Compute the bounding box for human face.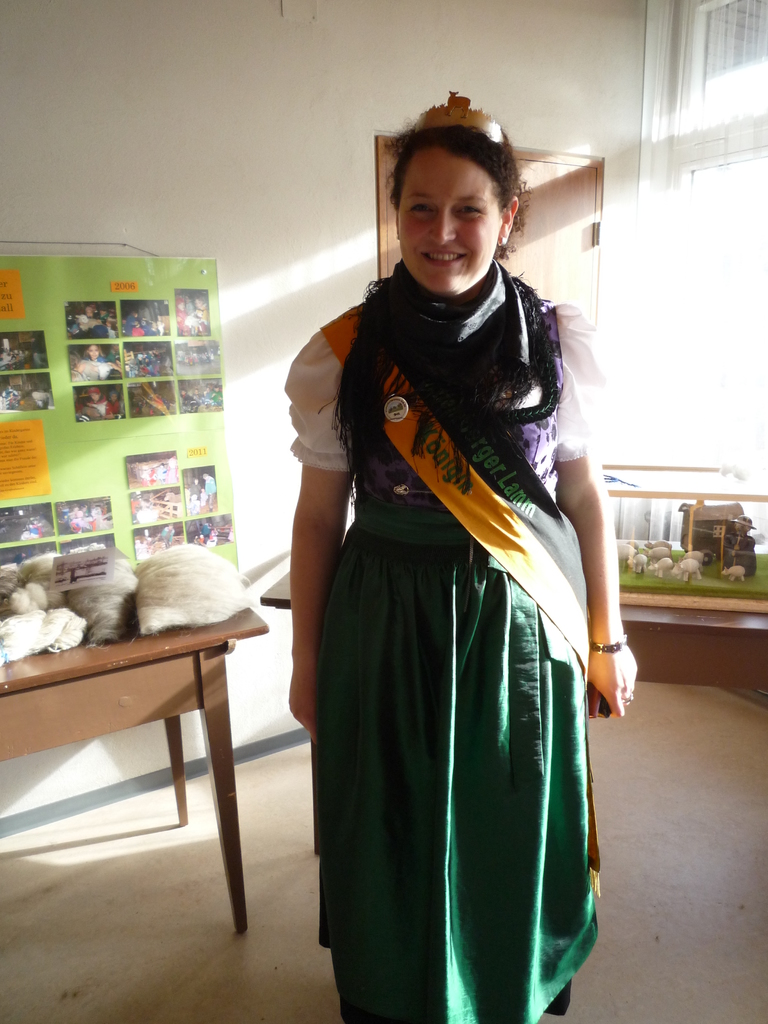
region(376, 124, 532, 294).
